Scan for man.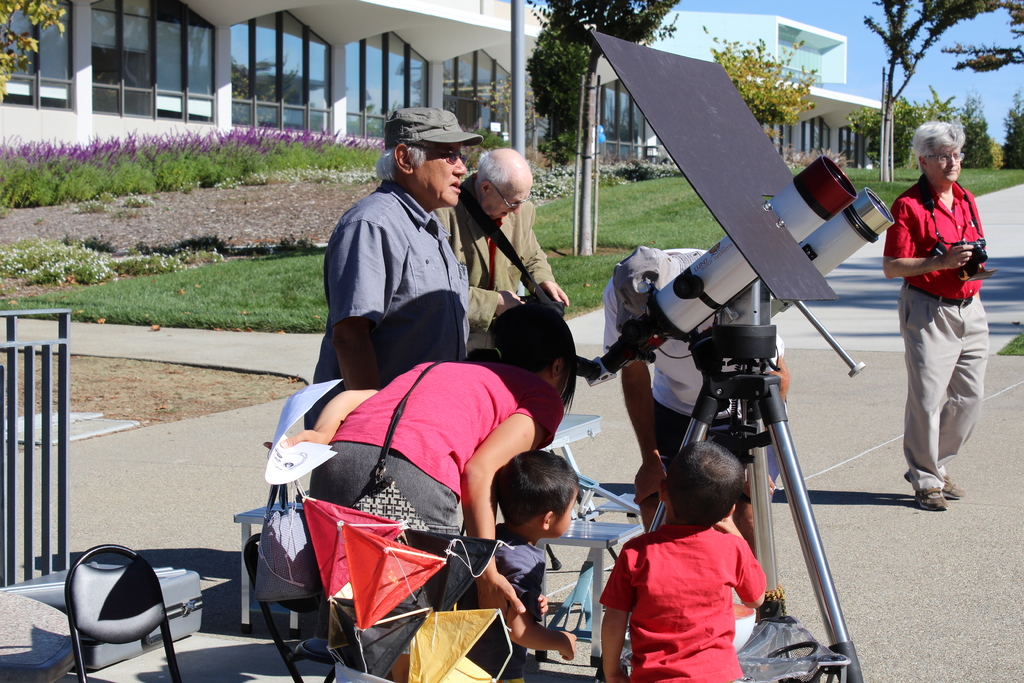
Scan result: locate(301, 103, 484, 431).
